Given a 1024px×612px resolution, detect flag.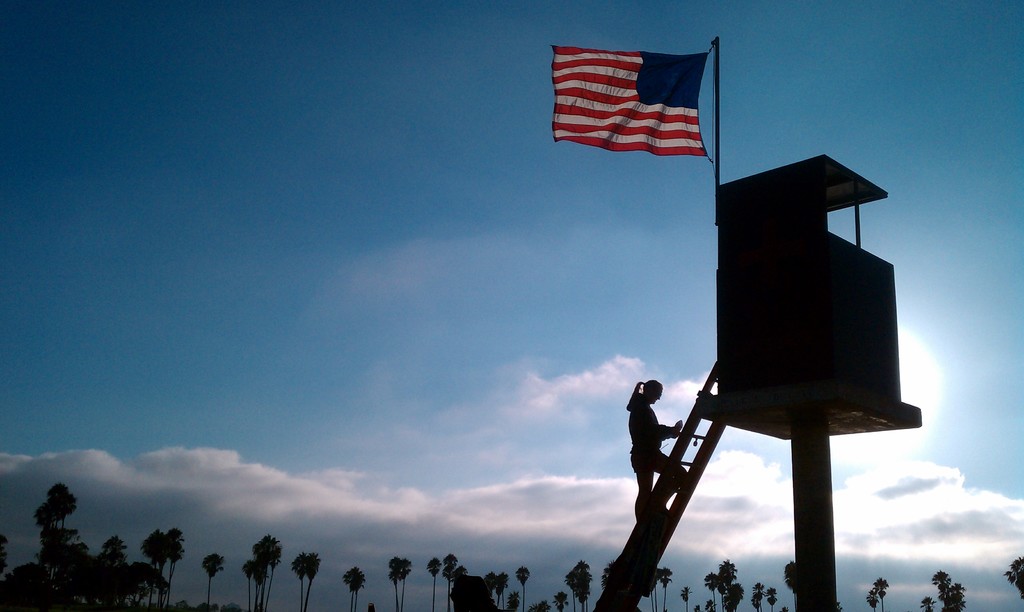
547, 27, 720, 165.
